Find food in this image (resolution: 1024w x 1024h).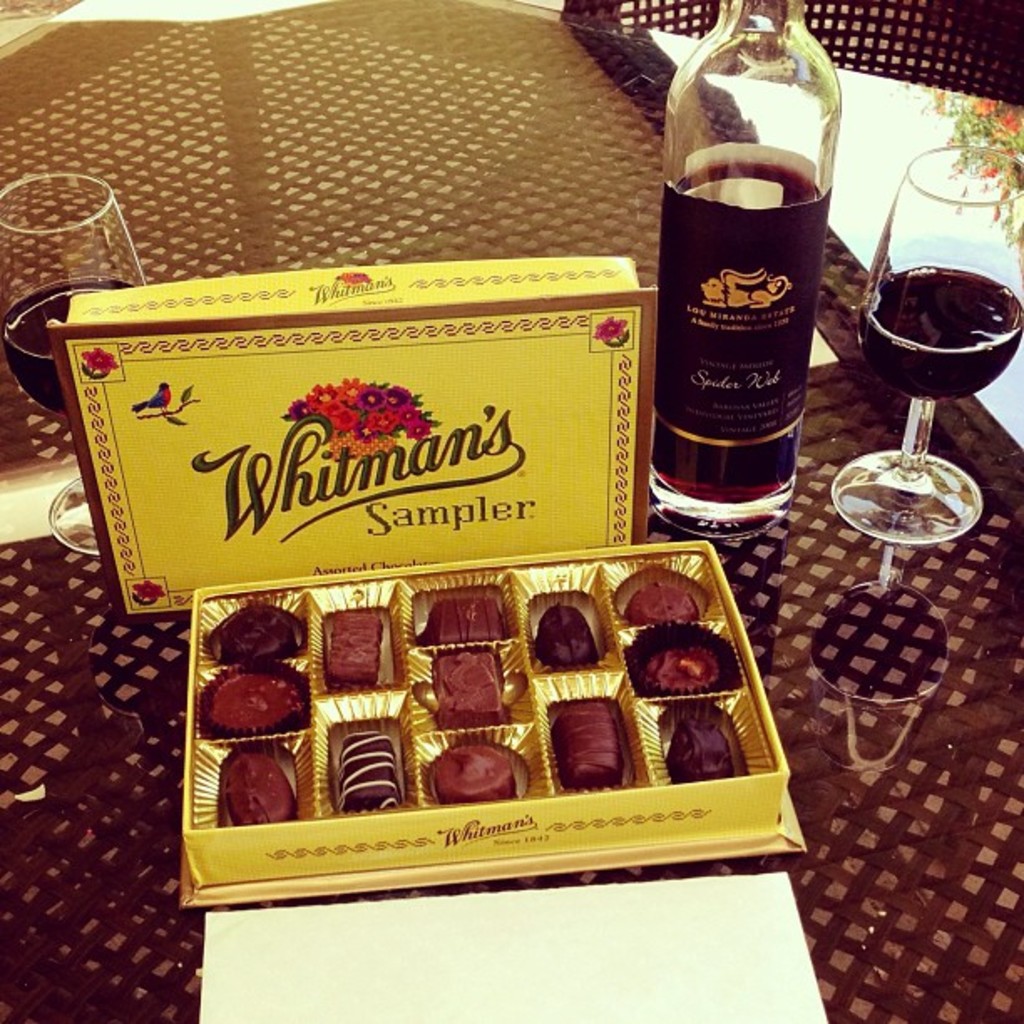
bbox=[676, 713, 748, 770].
